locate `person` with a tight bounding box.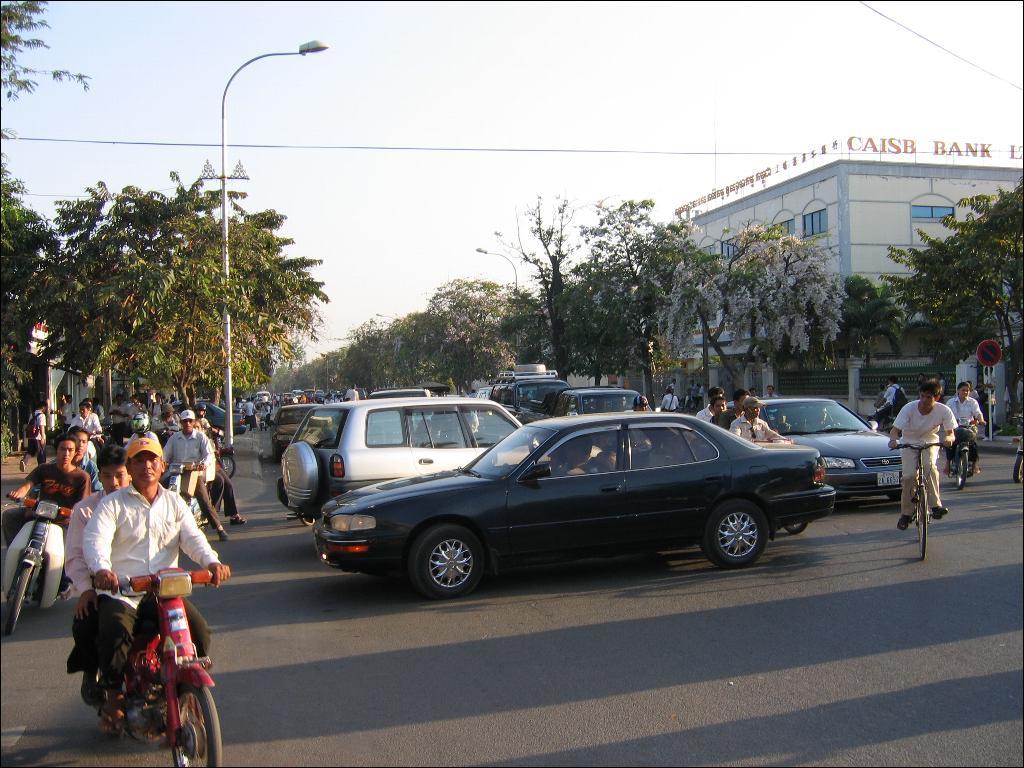
Rect(159, 402, 232, 548).
